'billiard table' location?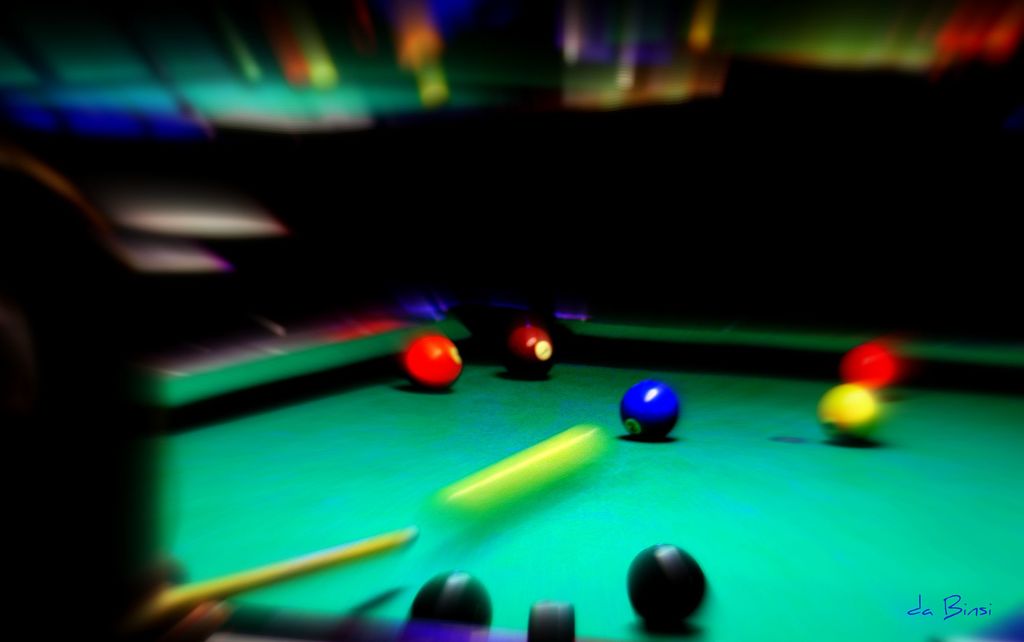
<box>145,298,1023,641</box>
